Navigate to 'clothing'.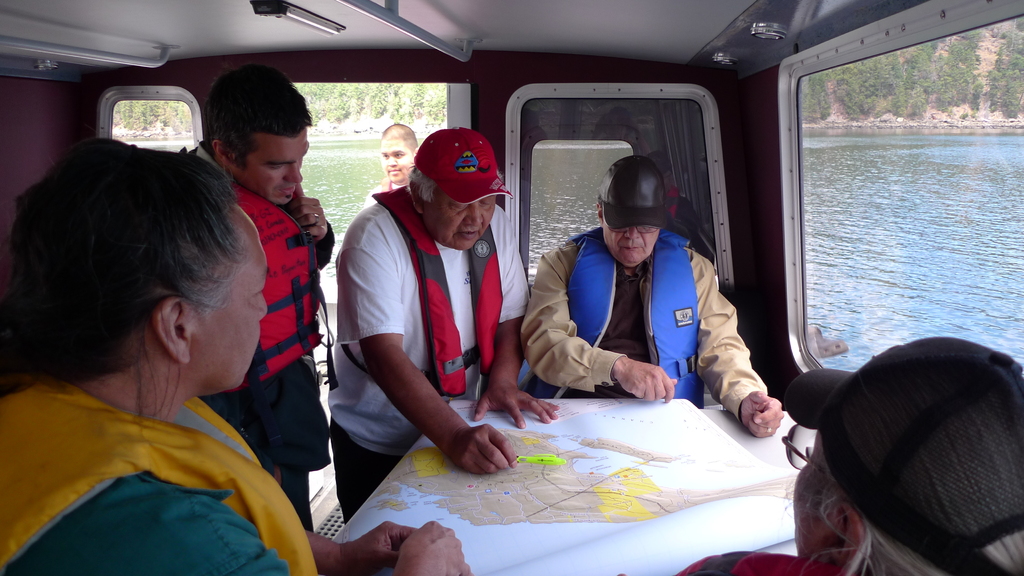
Navigation target: left=324, top=187, right=530, bottom=524.
